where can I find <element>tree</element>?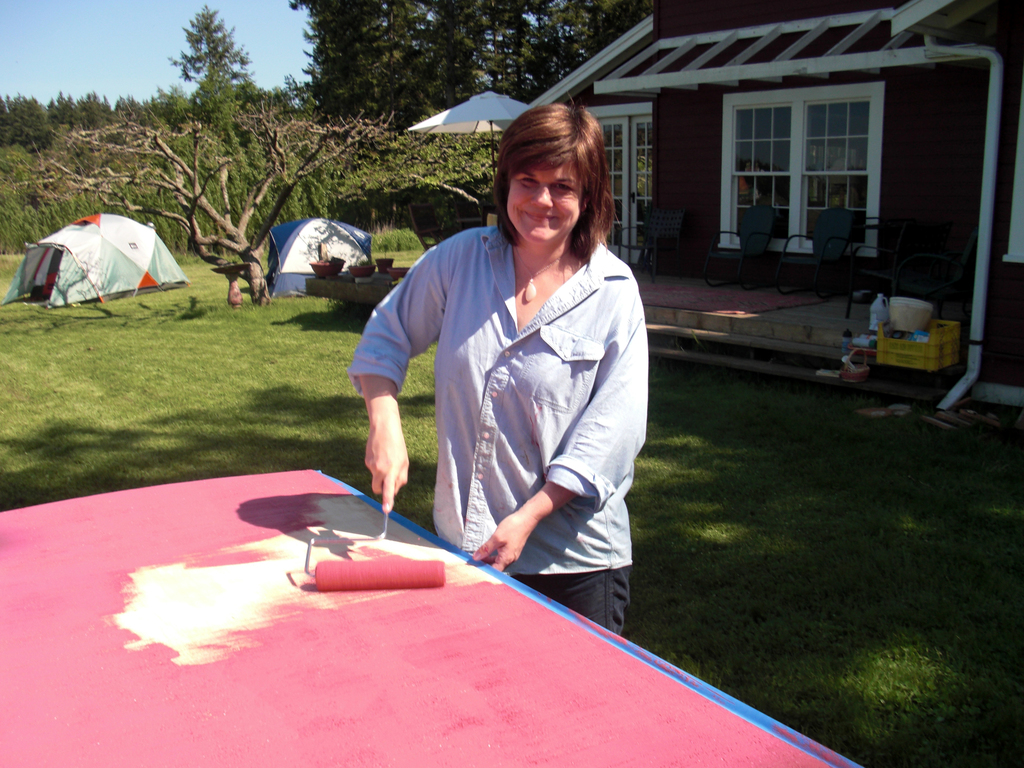
You can find it at 138:13:271:151.
